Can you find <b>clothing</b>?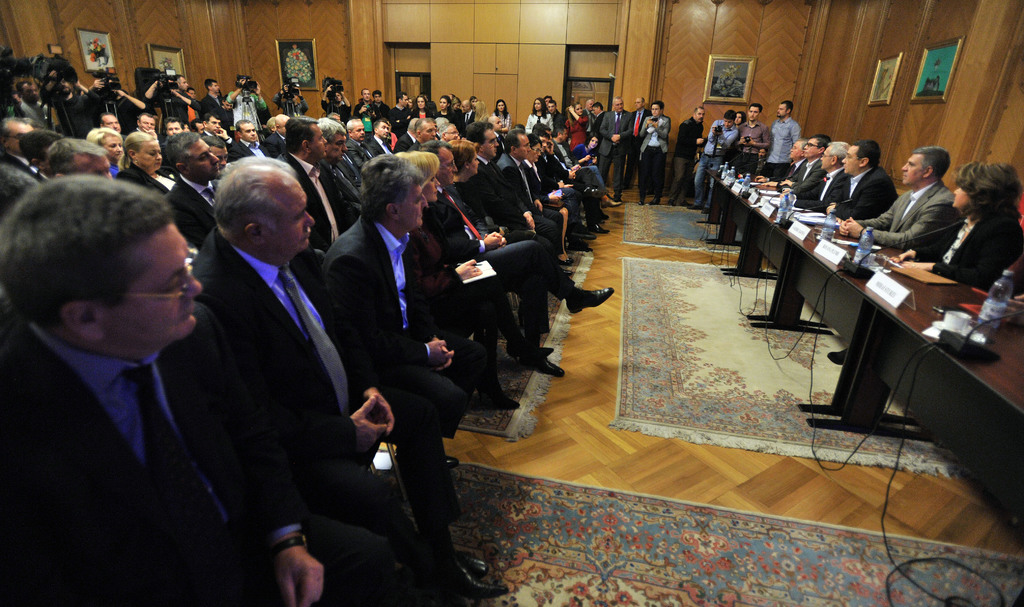
Yes, bounding box: box(664, 117, 698, 206).
